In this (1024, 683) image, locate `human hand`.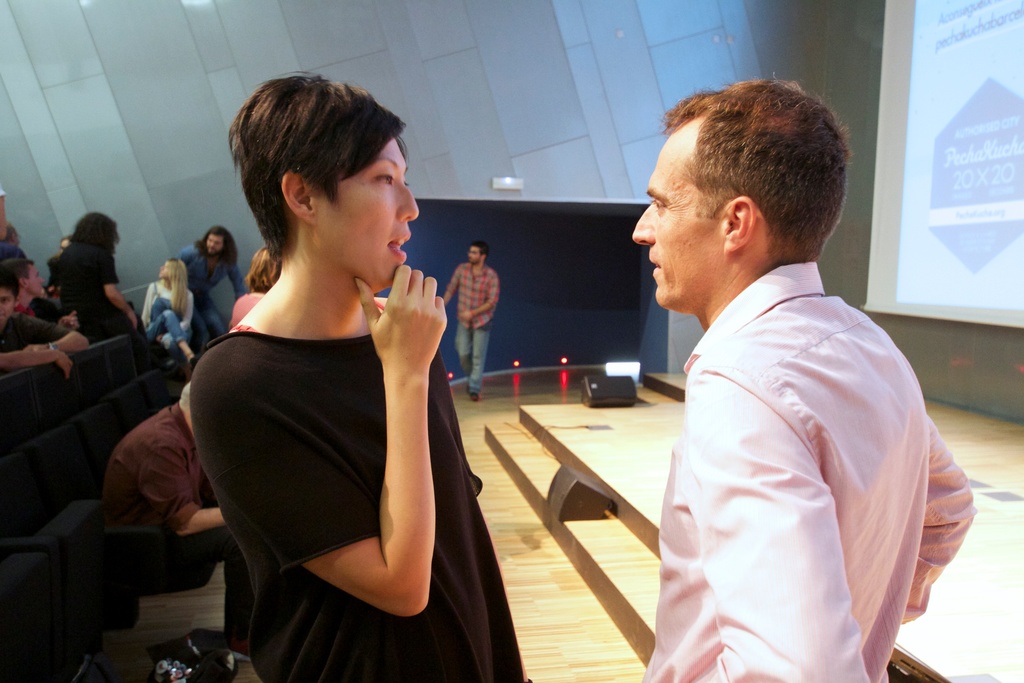
Bounding box: 44/349/76/384.
